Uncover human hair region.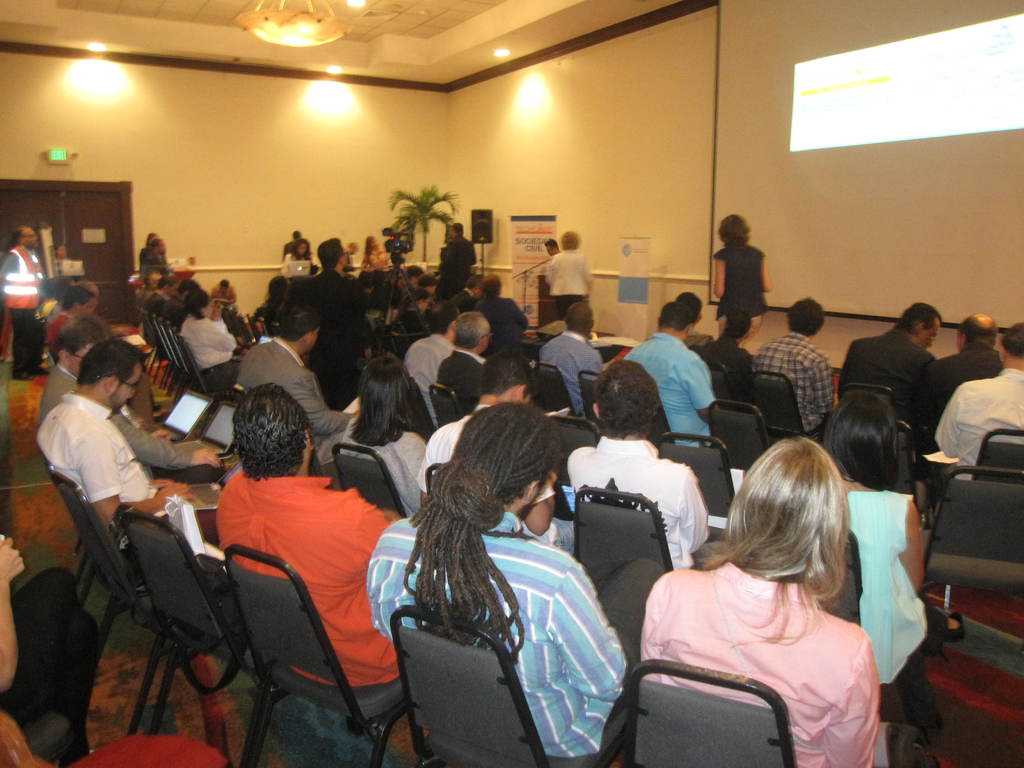
Uncovered: BBox(145, 269, 161, 288).
